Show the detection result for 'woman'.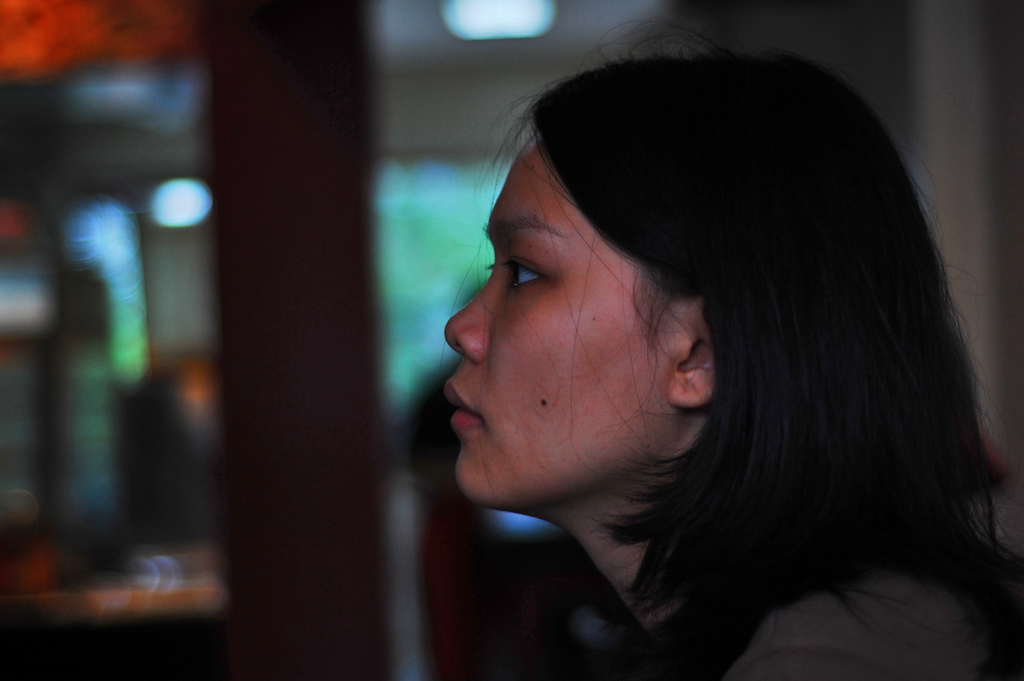
crop(348, 44, 1023, 669).
